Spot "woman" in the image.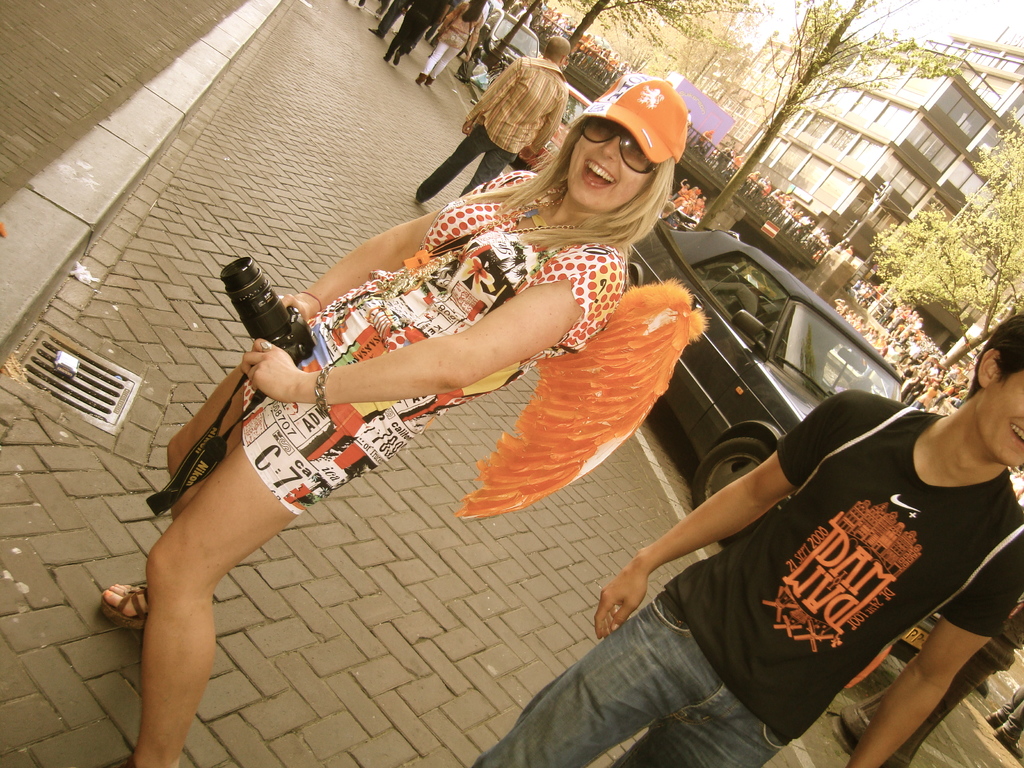
"woman" found at {"x1": 413, "y1": 0, "x2": 488, "y2": 86}.
